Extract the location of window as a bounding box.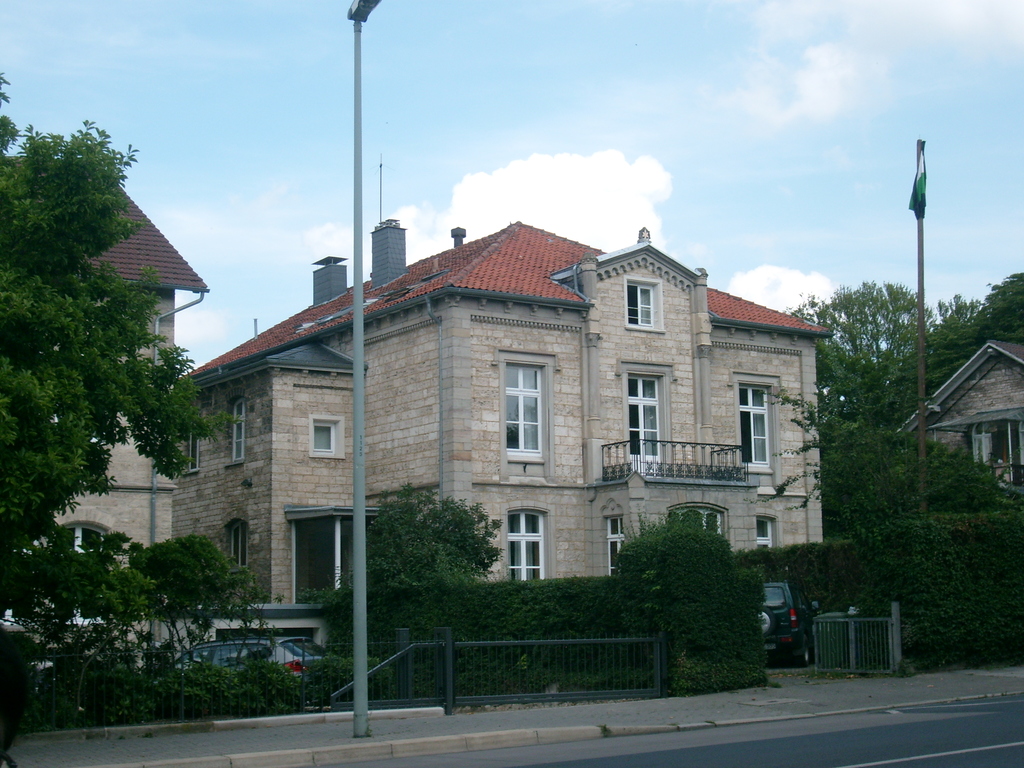
Rect(730, 371, 783, 488).
